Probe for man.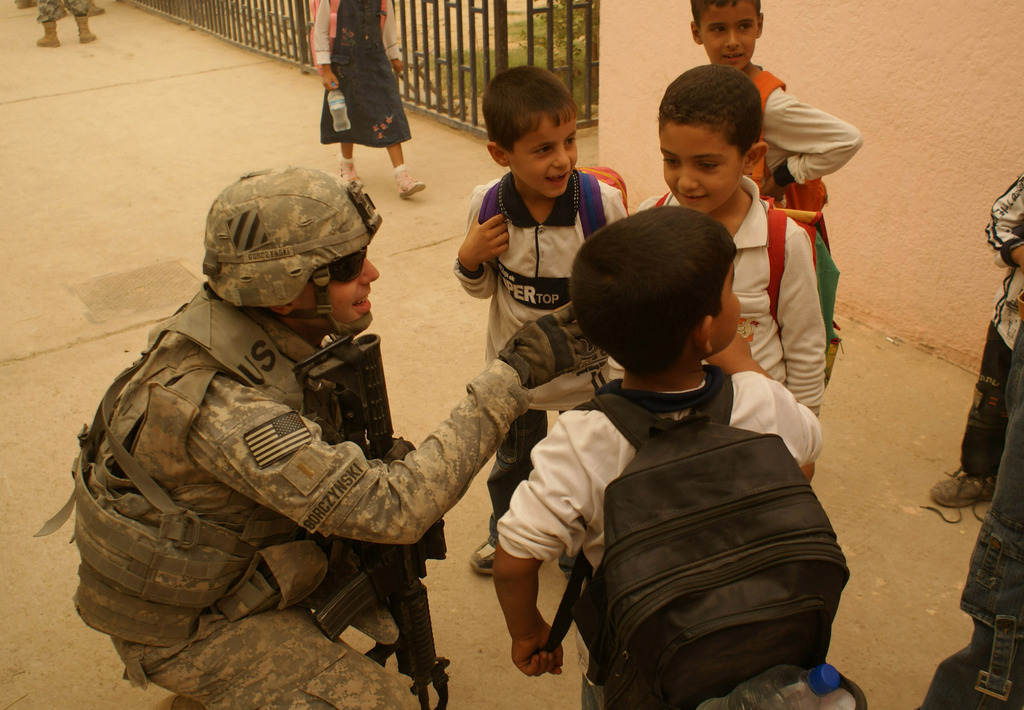
Probe result: (60,161,616,709).
